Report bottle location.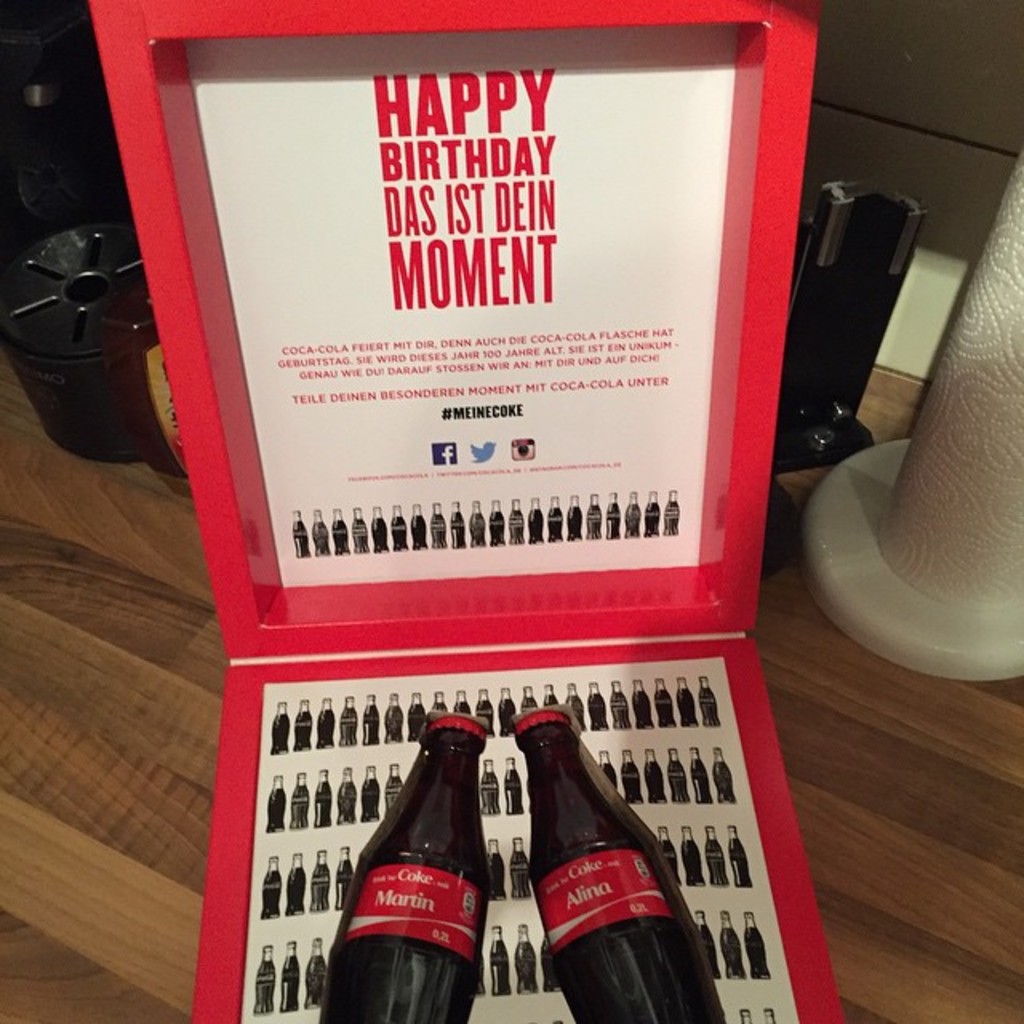
Report: box(510, 834, 530, 901).
